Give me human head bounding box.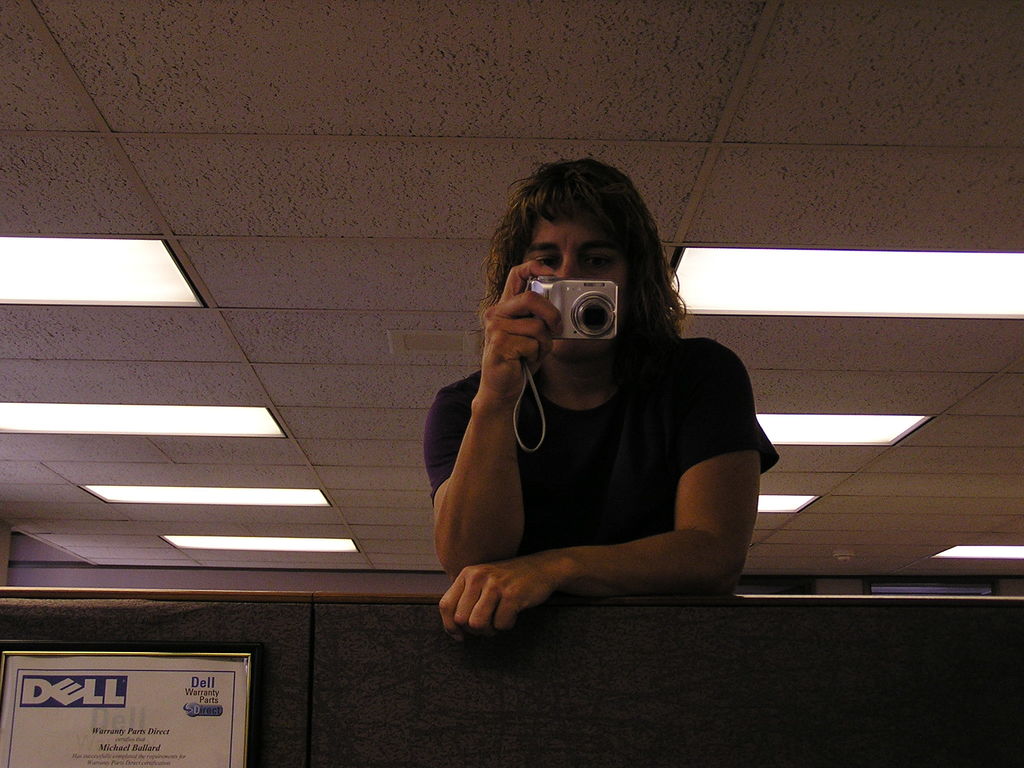
(484,165,669,372).
